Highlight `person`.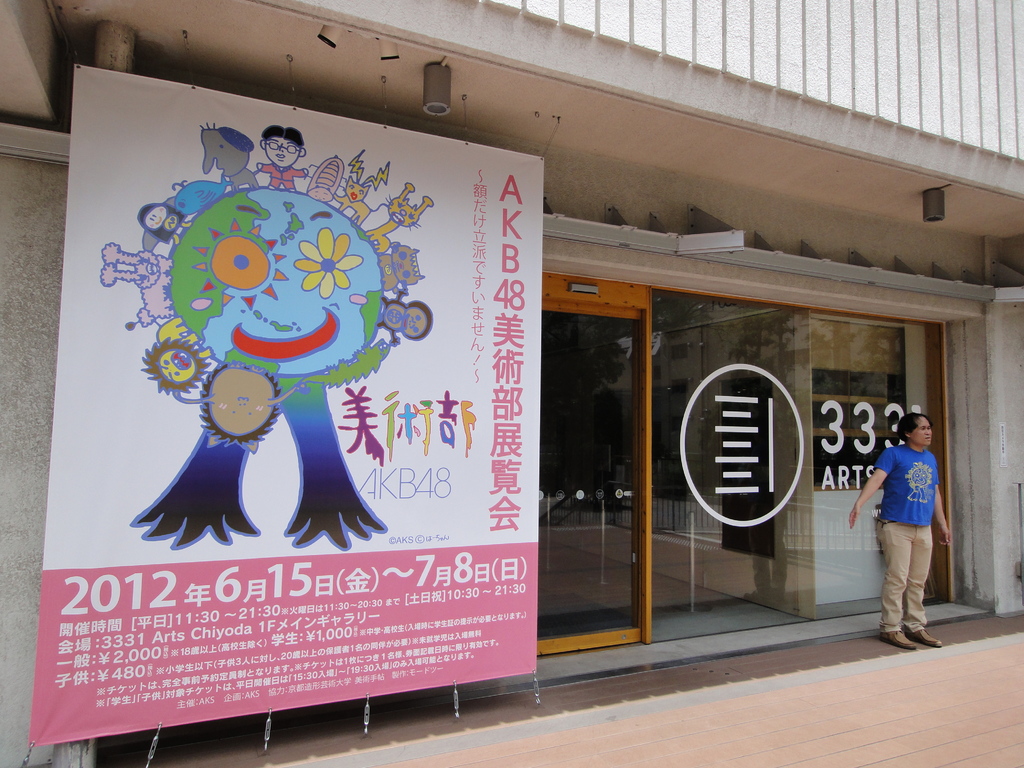
Highlighted region: l=867, t=402, r=953, b=640.
